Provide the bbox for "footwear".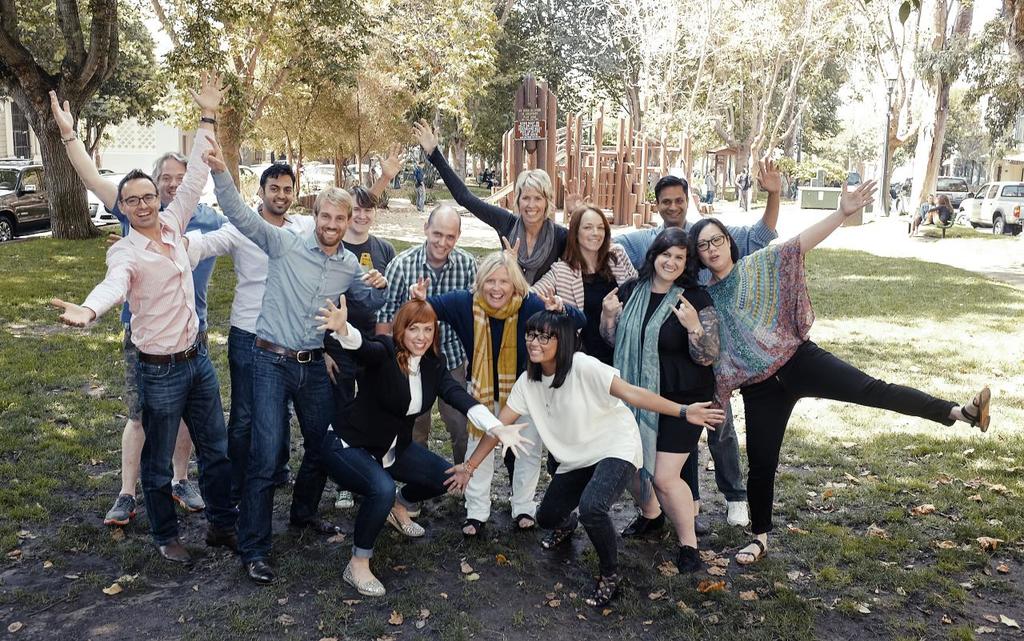
956/385/993/429.
